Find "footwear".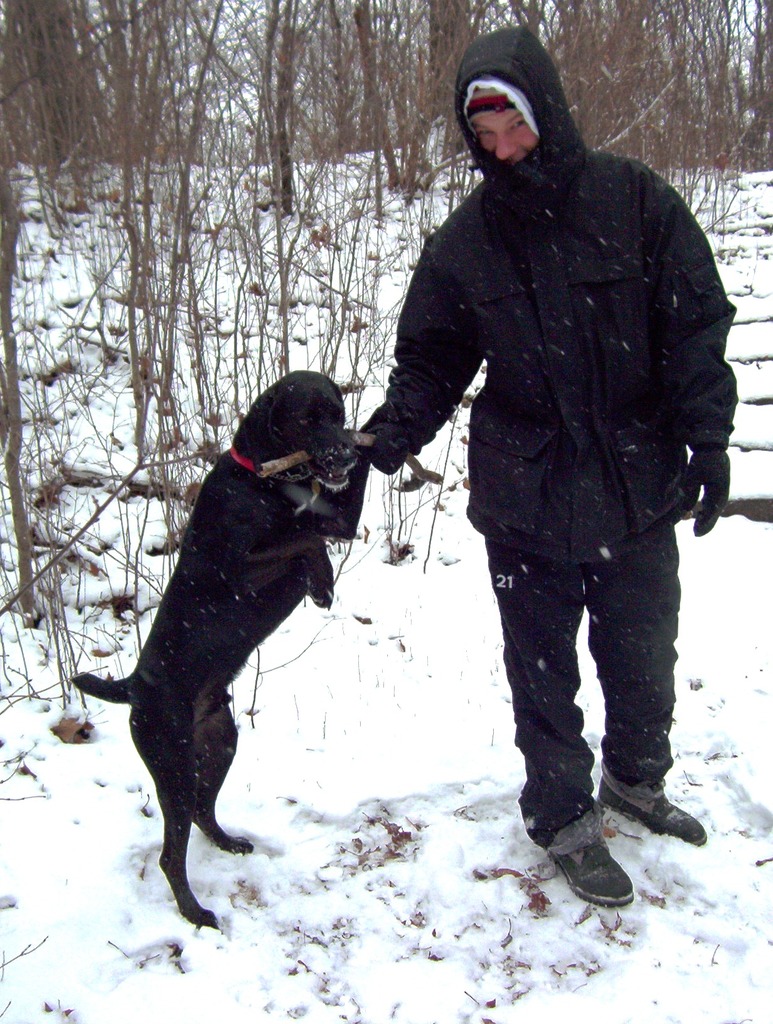
{"x1": 541, "y1": 818, "x2": 639, "y2": 902}.
